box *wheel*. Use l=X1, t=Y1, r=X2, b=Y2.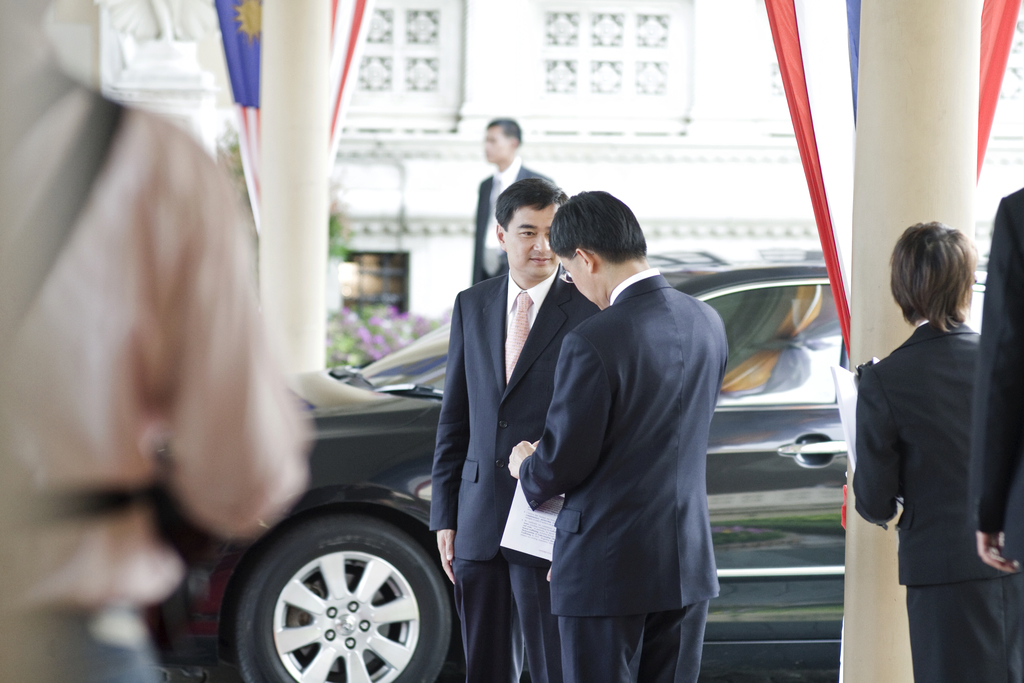
l=241, t=514, r=422, b=682.
